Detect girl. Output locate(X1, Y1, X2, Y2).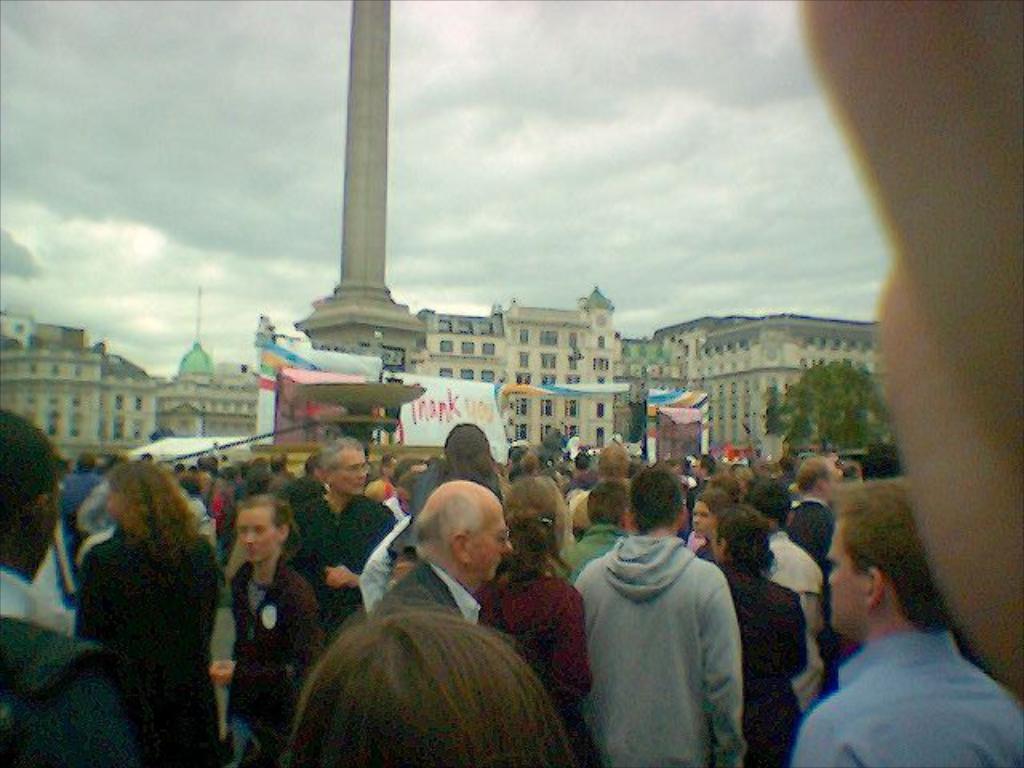
locate(478, 475, 595, 766).
